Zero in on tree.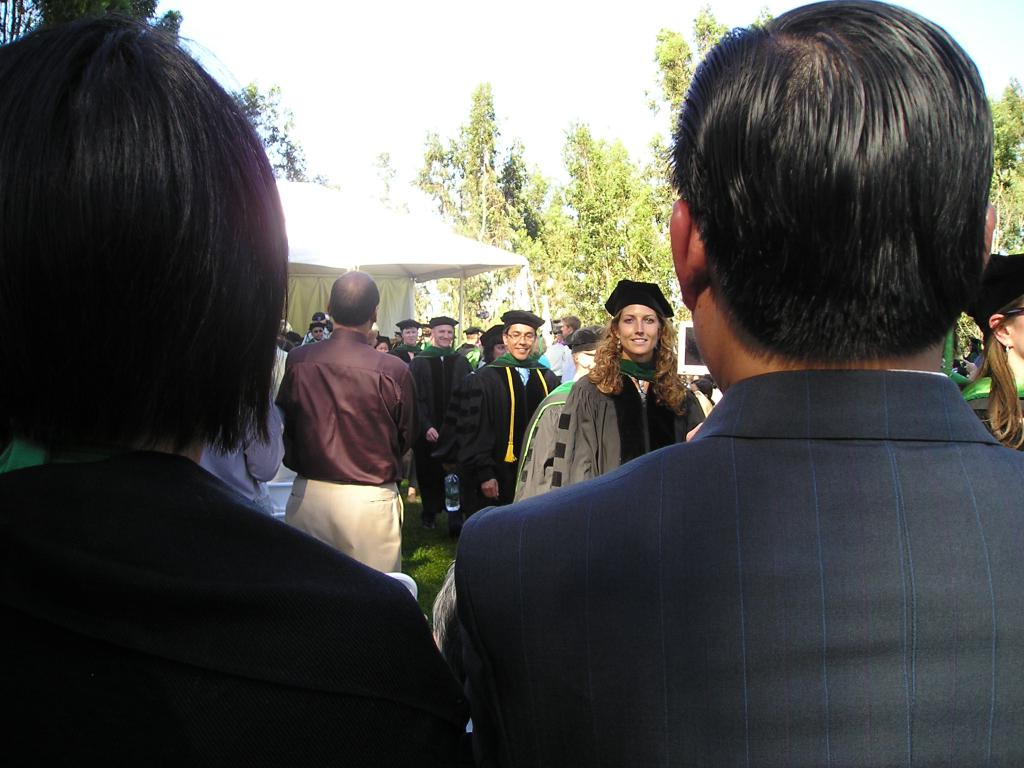
Zeroed in: BBox(221, 80, 308, 182).
